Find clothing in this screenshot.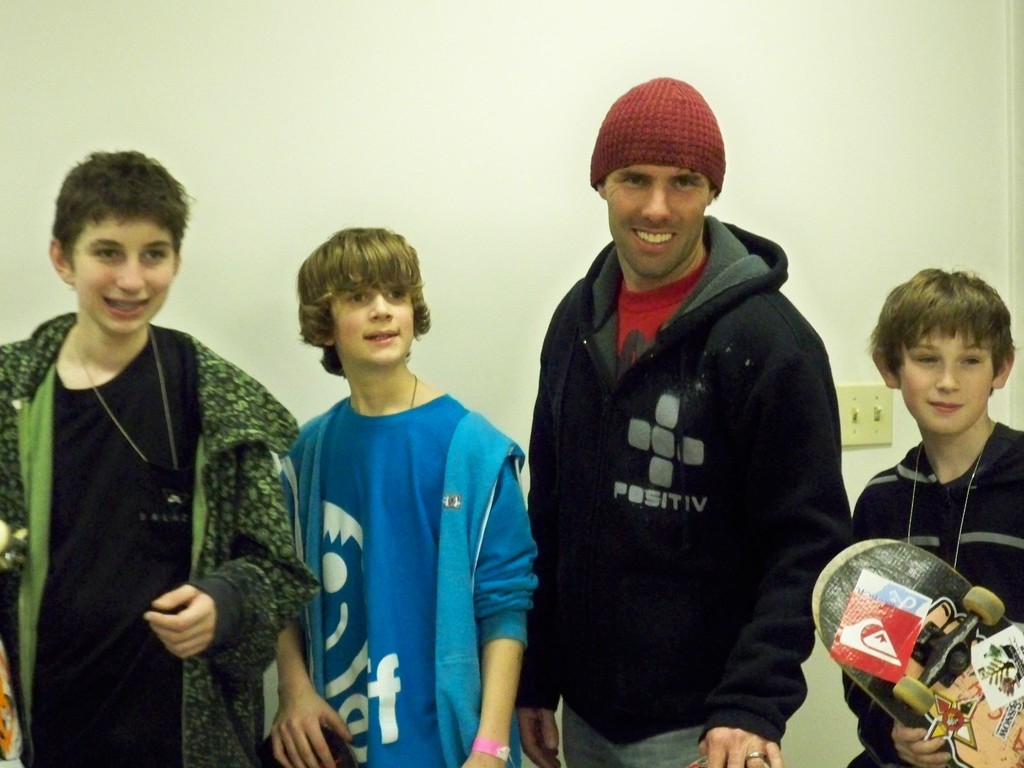
The bounding box for clothing is [left=280, top=397, right=534, bottom=767].
